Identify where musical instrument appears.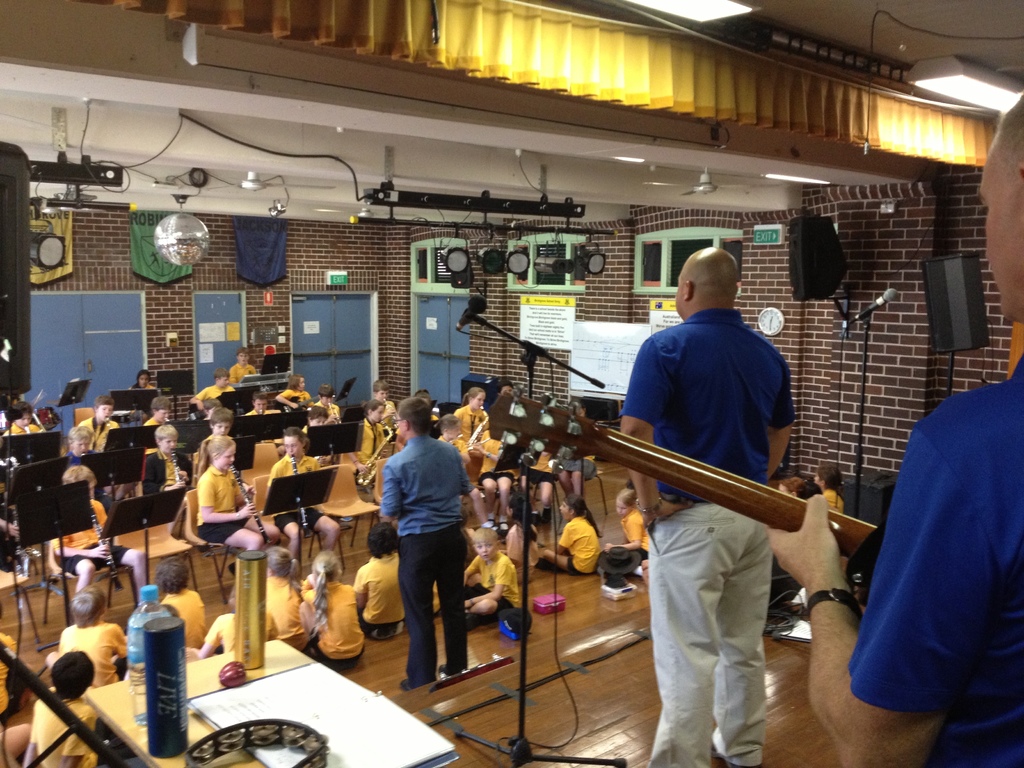
Appears at region(467, 403, 493, 457).
